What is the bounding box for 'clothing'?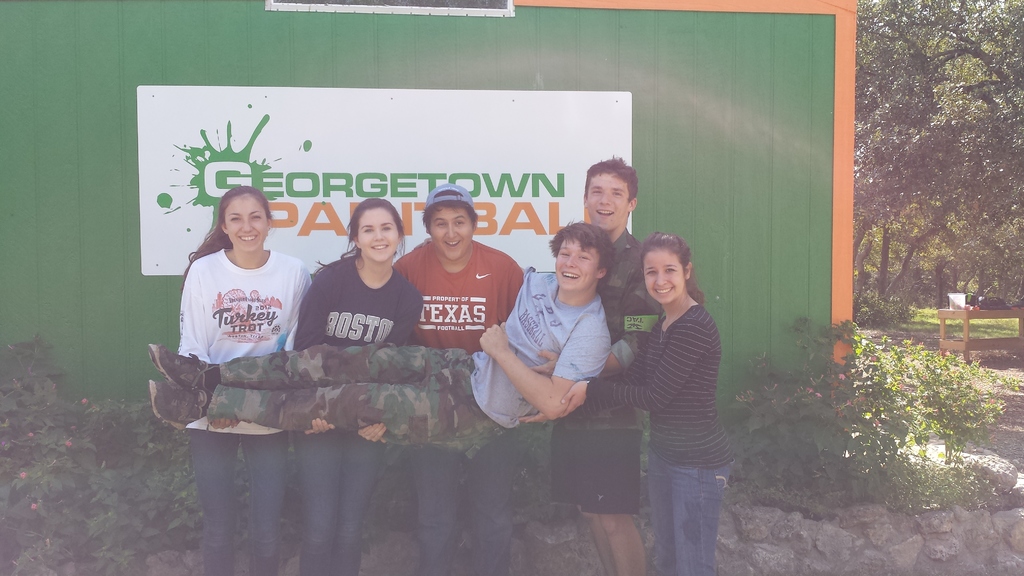
[556, 433, 644, 499].
